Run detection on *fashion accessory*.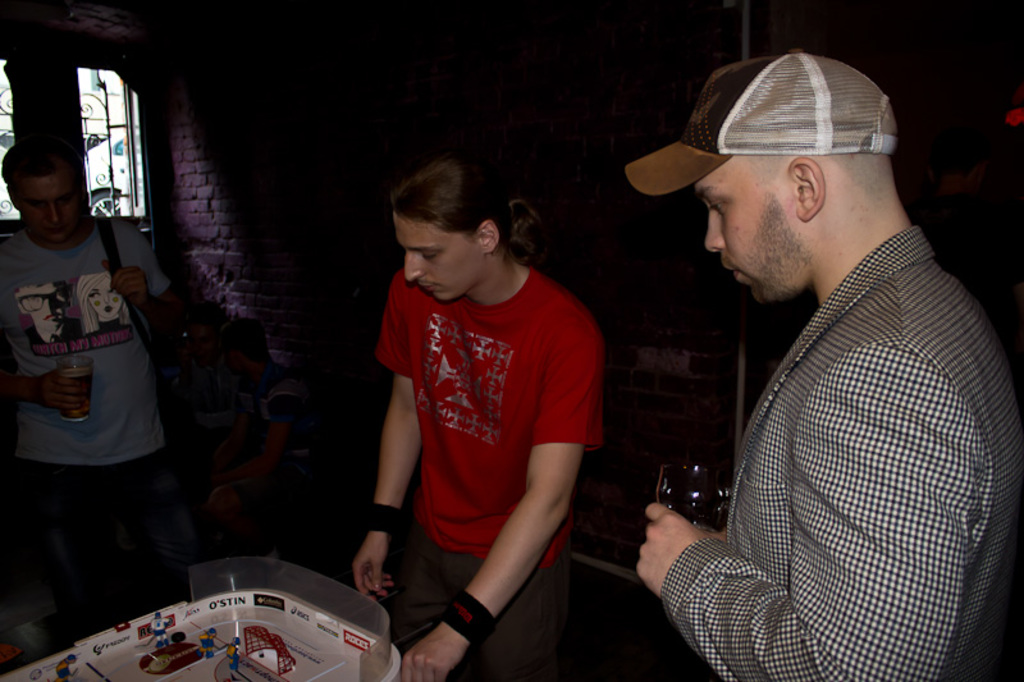
Result: Rect(365, 498, 406, 531).
